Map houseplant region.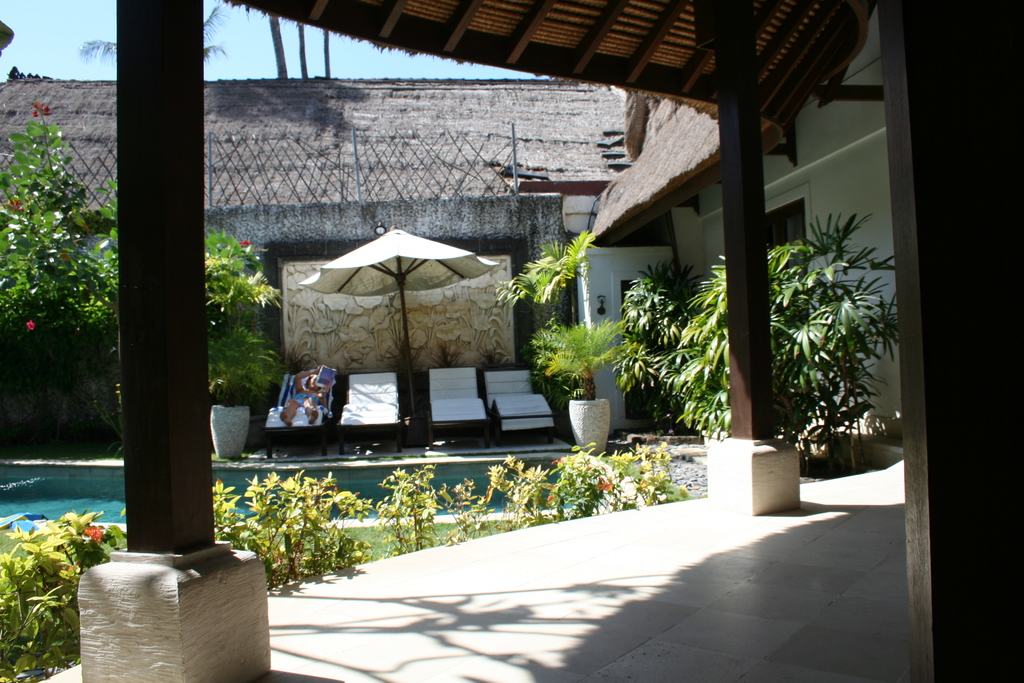
Mapped to bbox=[616, 260, 710, 435].
